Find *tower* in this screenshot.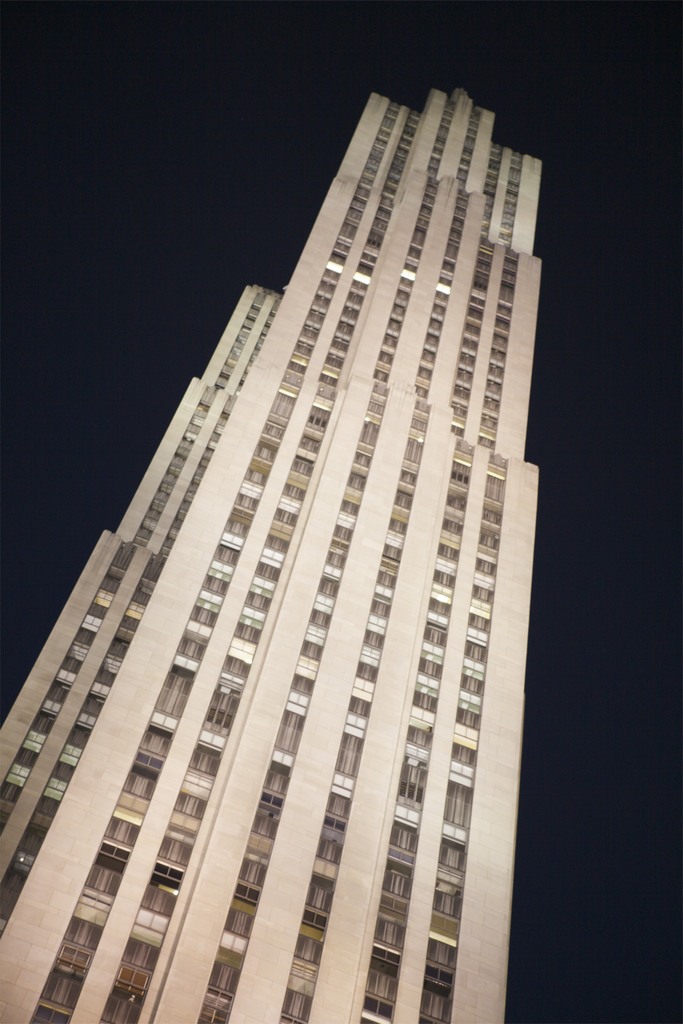
The bounding box for *tower* is Rect(0, 94, 585, 991).
